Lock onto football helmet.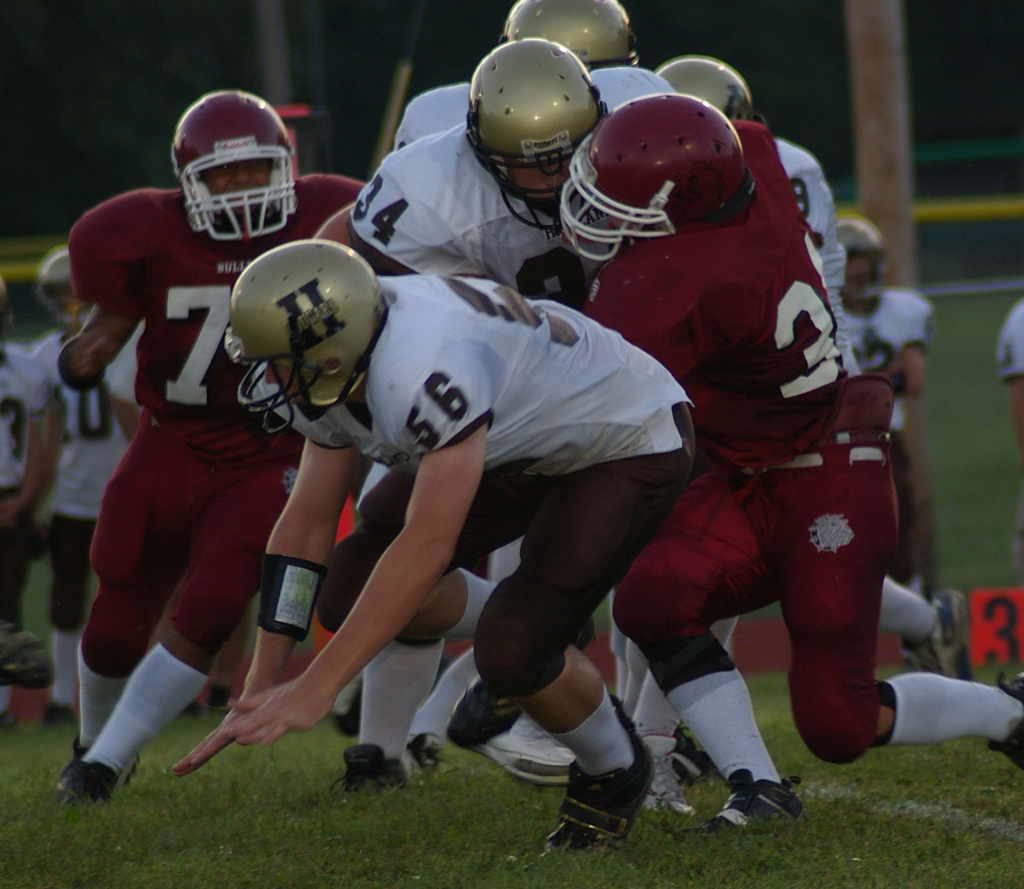
Locked: l=495, t=0, r=651, b=71.
